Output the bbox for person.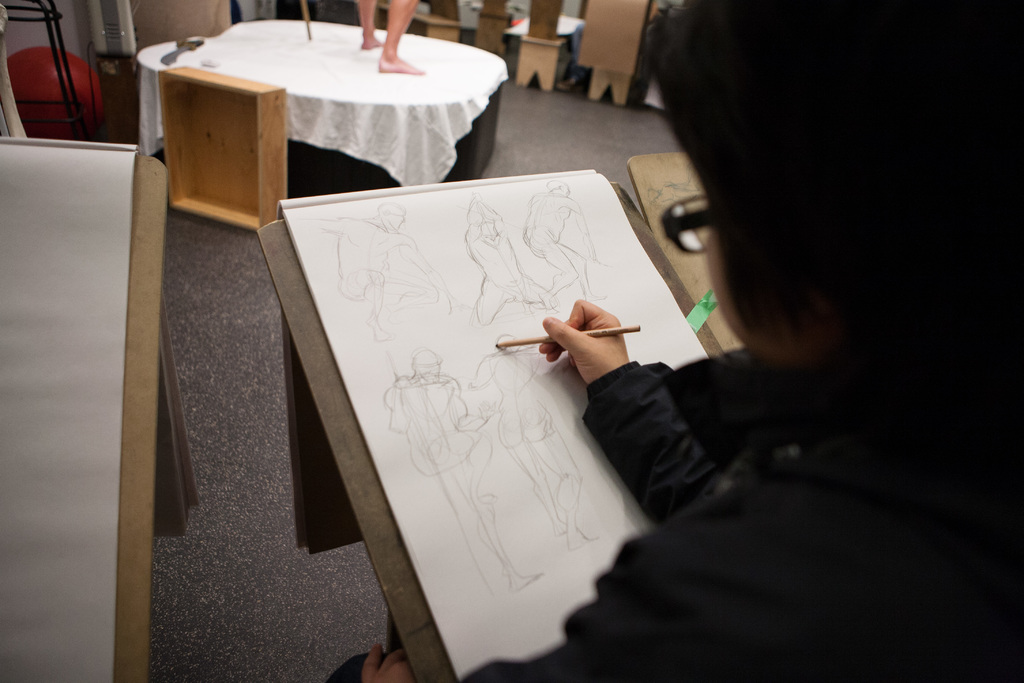
rect(351, 0, 421, 78).
